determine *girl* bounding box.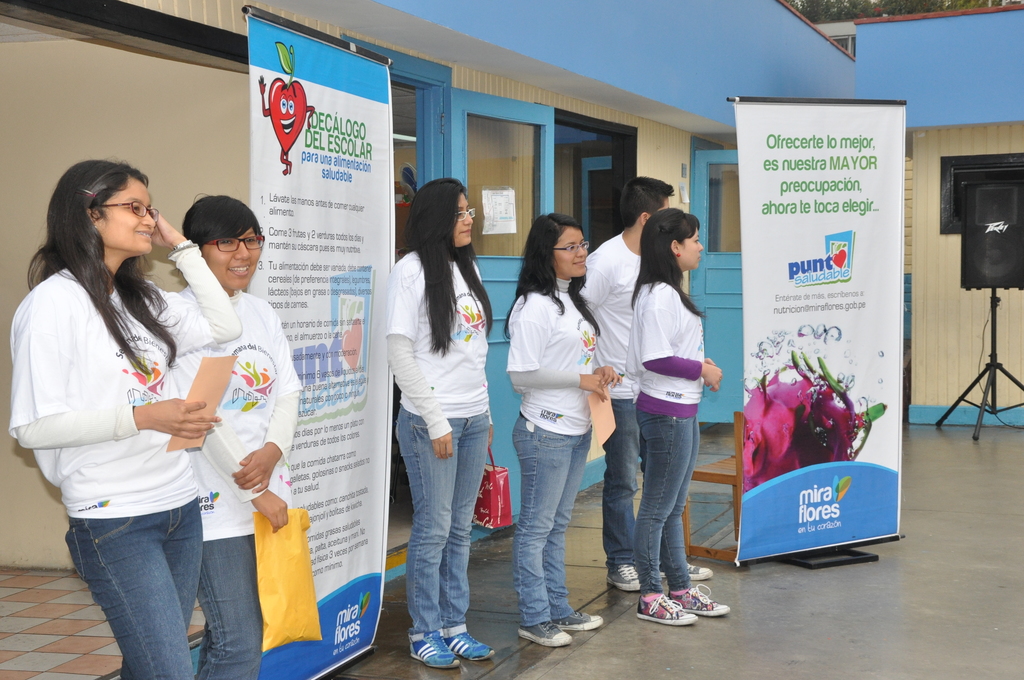
Determined: region(625, 212, 730, 628).
